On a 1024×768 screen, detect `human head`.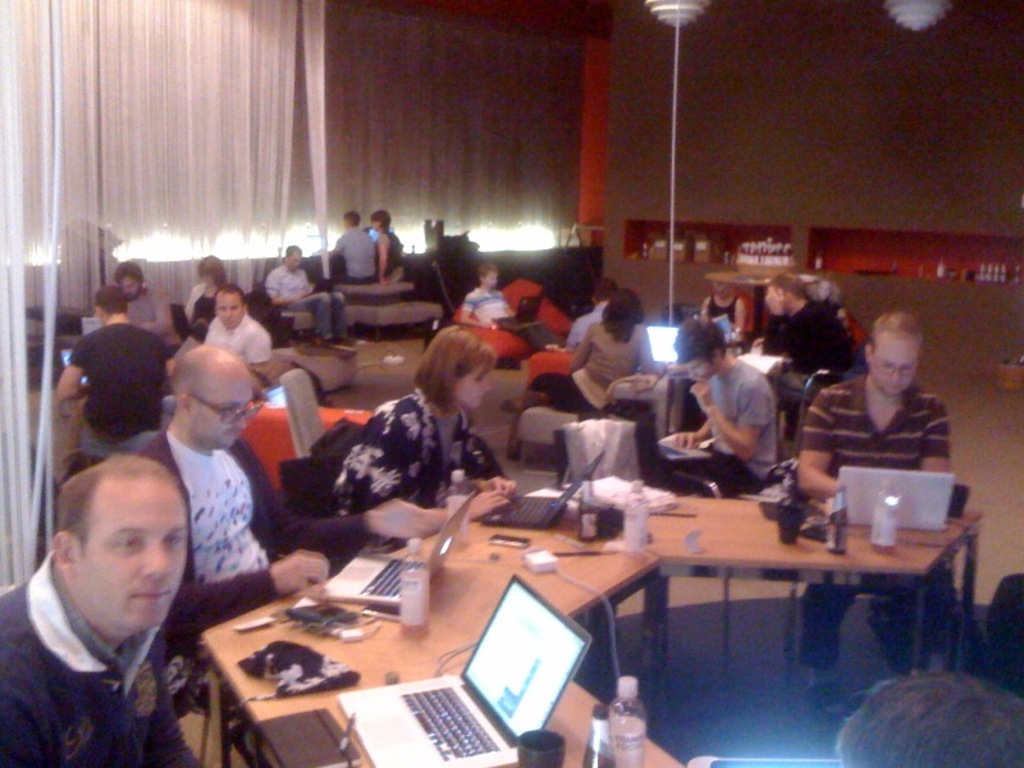
x1=285, y1=247, x2=302, y2=274.
